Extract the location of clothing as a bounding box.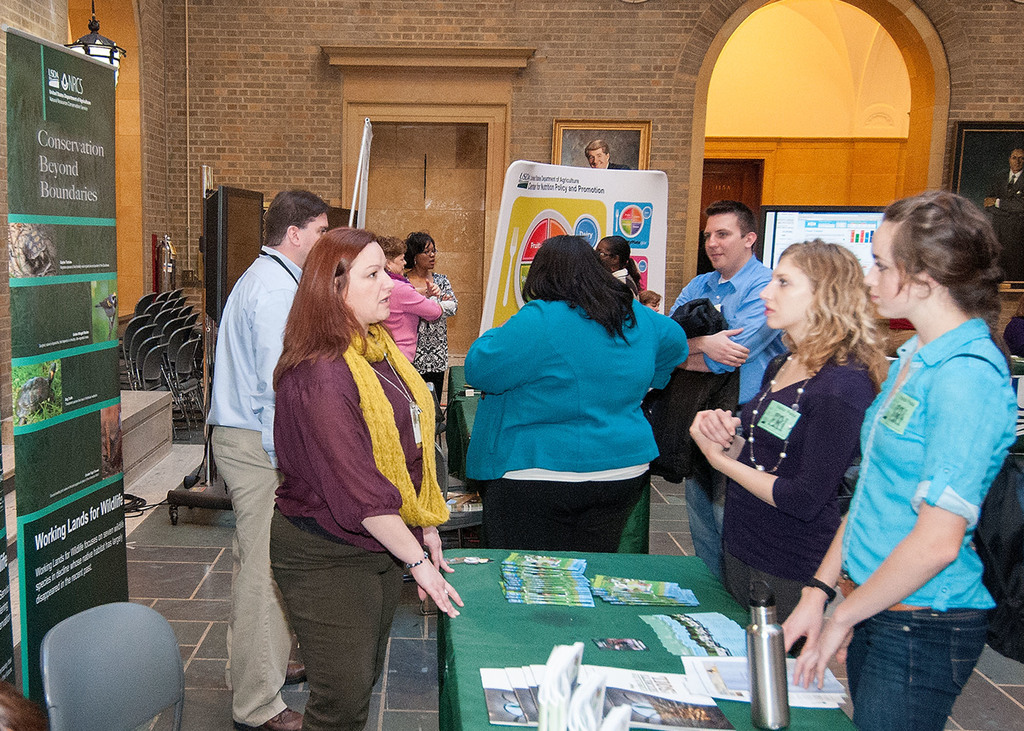
<box>856,289,1002,684</box>.
